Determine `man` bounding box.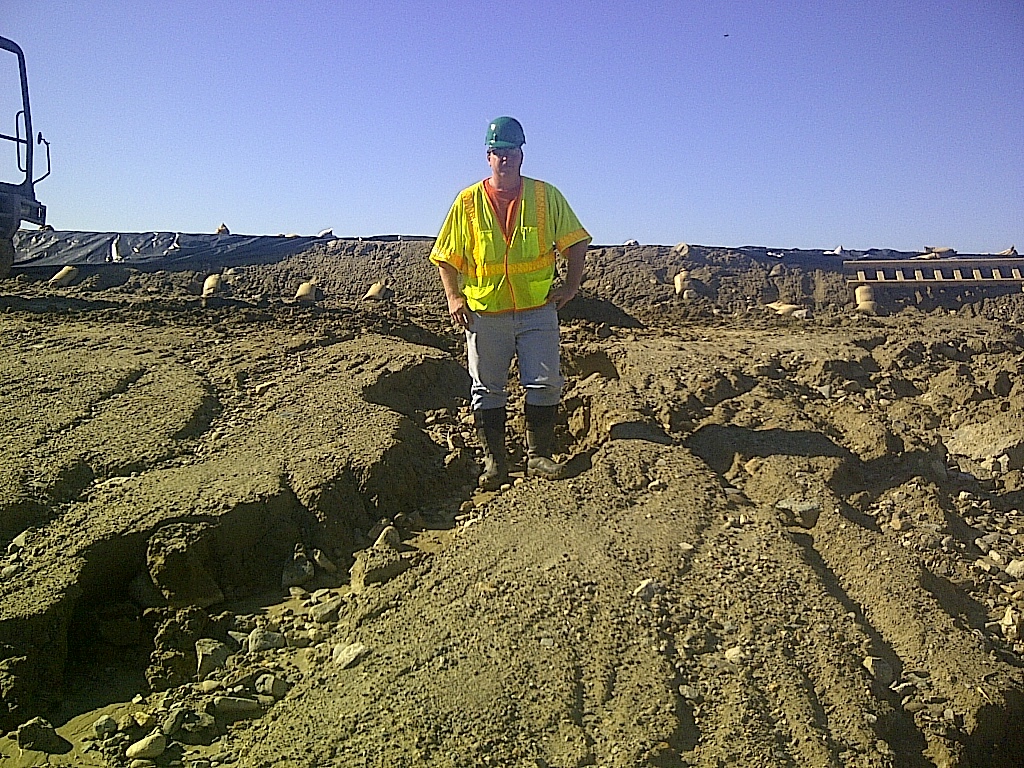
Determined: [left=424, top=111, right=601, bottom=492].
